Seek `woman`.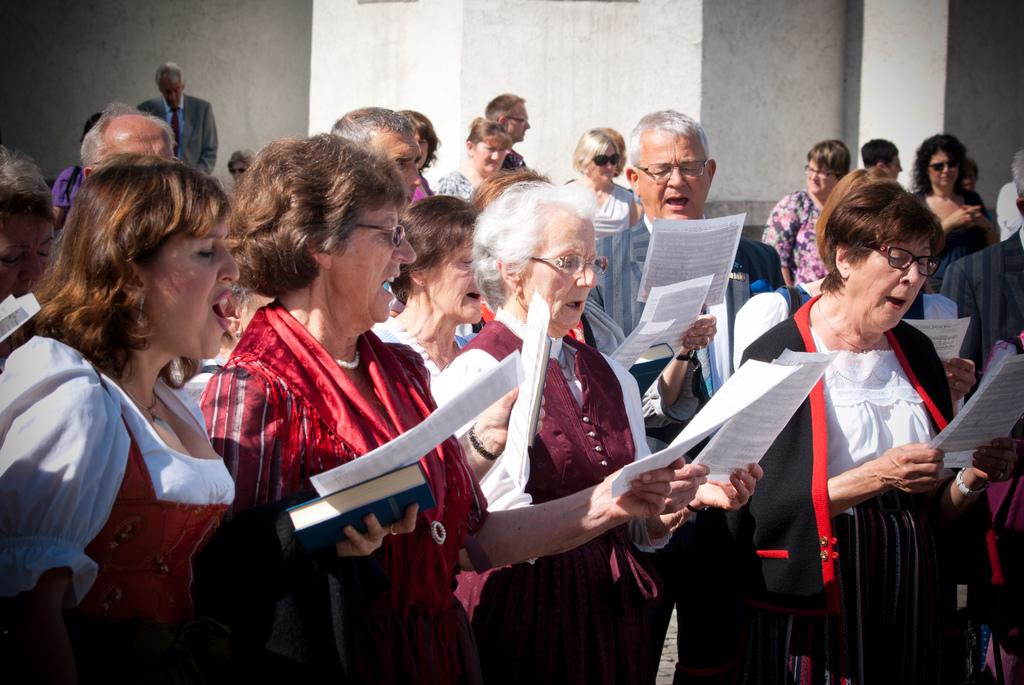
<box>190,136,669,684</box>.
